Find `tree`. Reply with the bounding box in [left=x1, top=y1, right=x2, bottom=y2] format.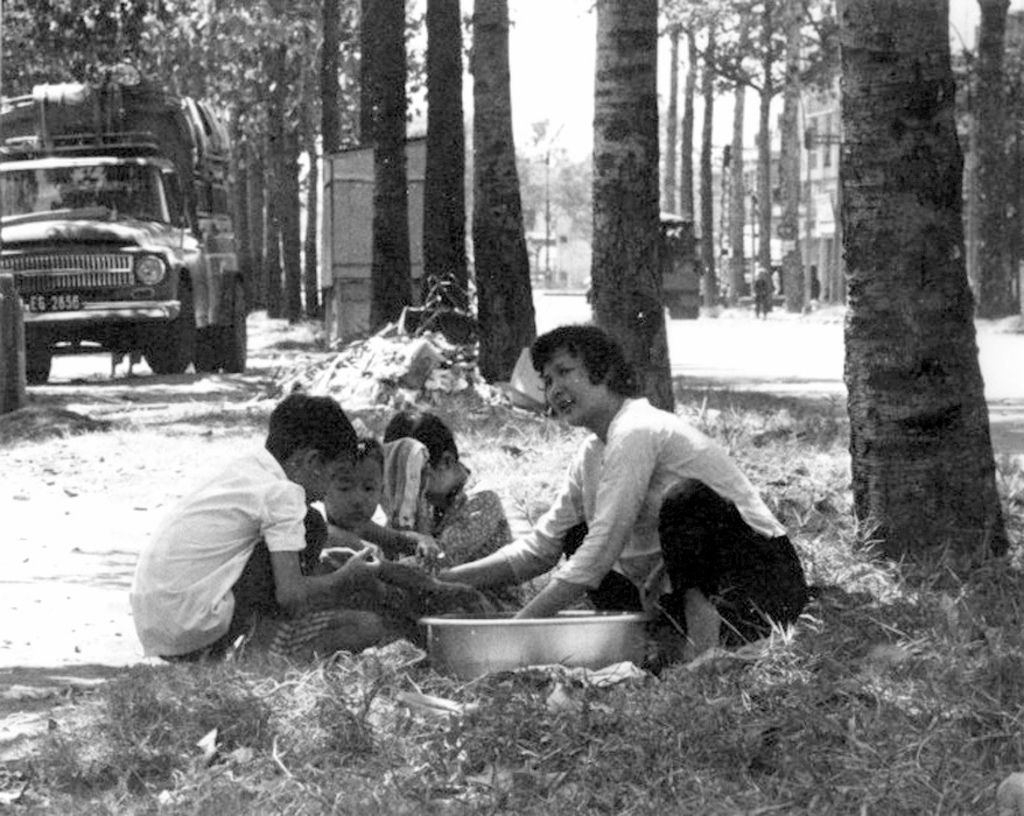
[left=715, top=0, right=773, bottom=310].
